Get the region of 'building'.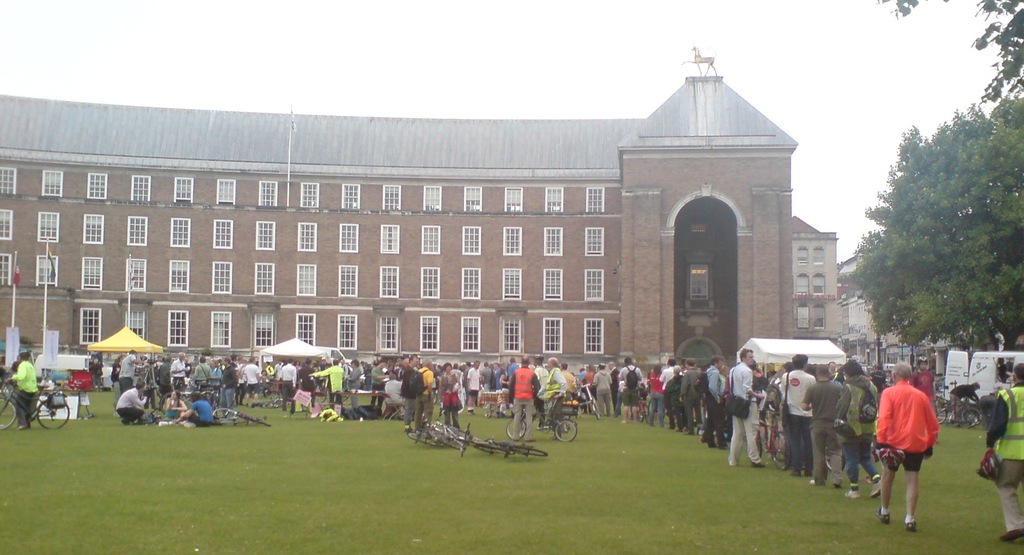
(x1=2, y1=58, x2=845, y2=385).
